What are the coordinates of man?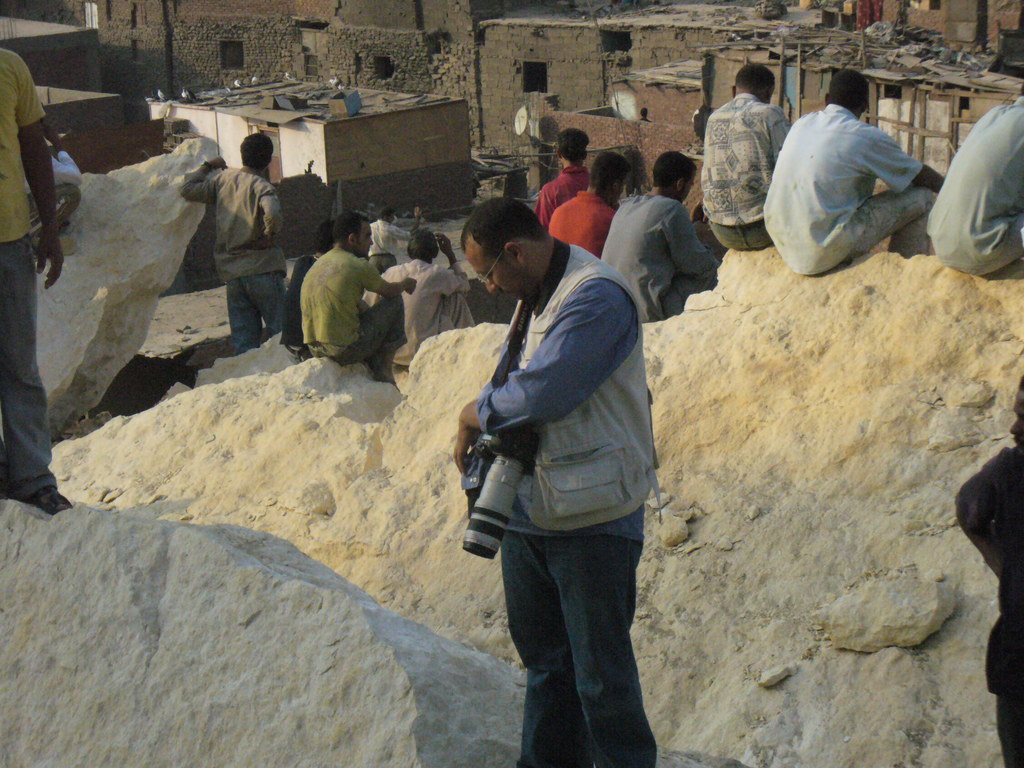
<region>545, 148, 630, 259</region>.
